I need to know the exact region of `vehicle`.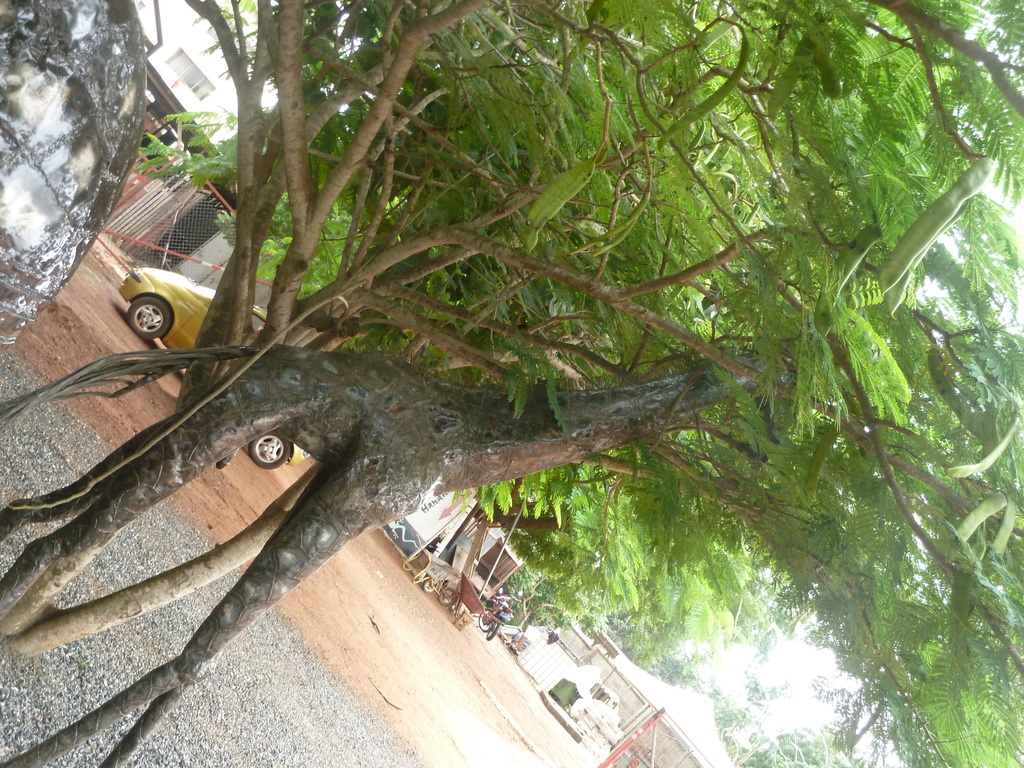
Region: x1=118 y1=268 x2=308 y2=472.
